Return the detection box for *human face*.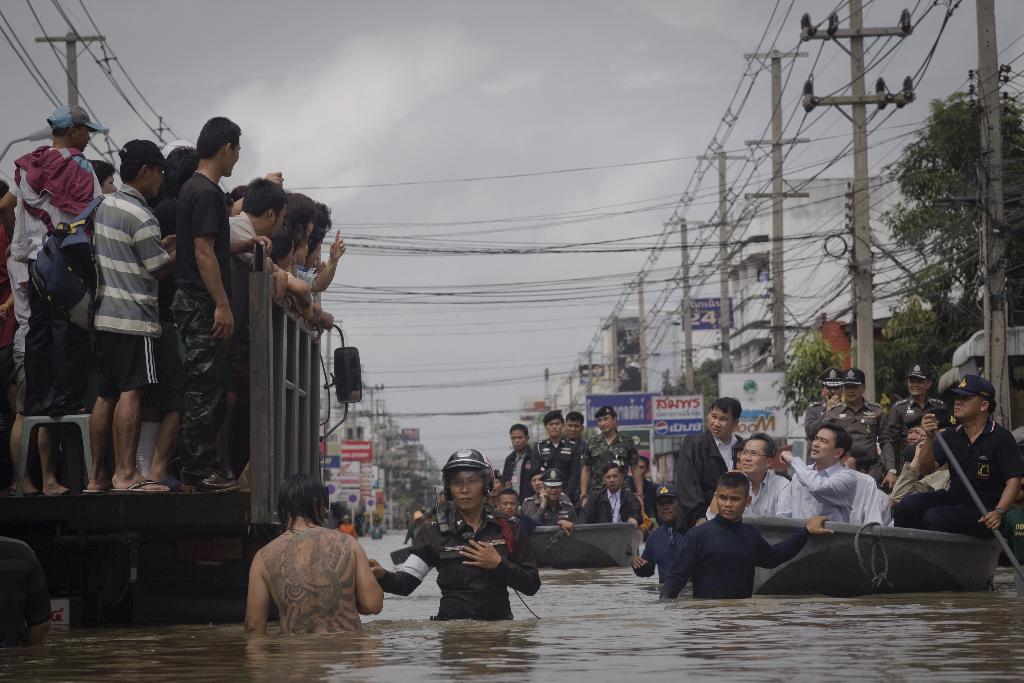
[499,491,518,518].
